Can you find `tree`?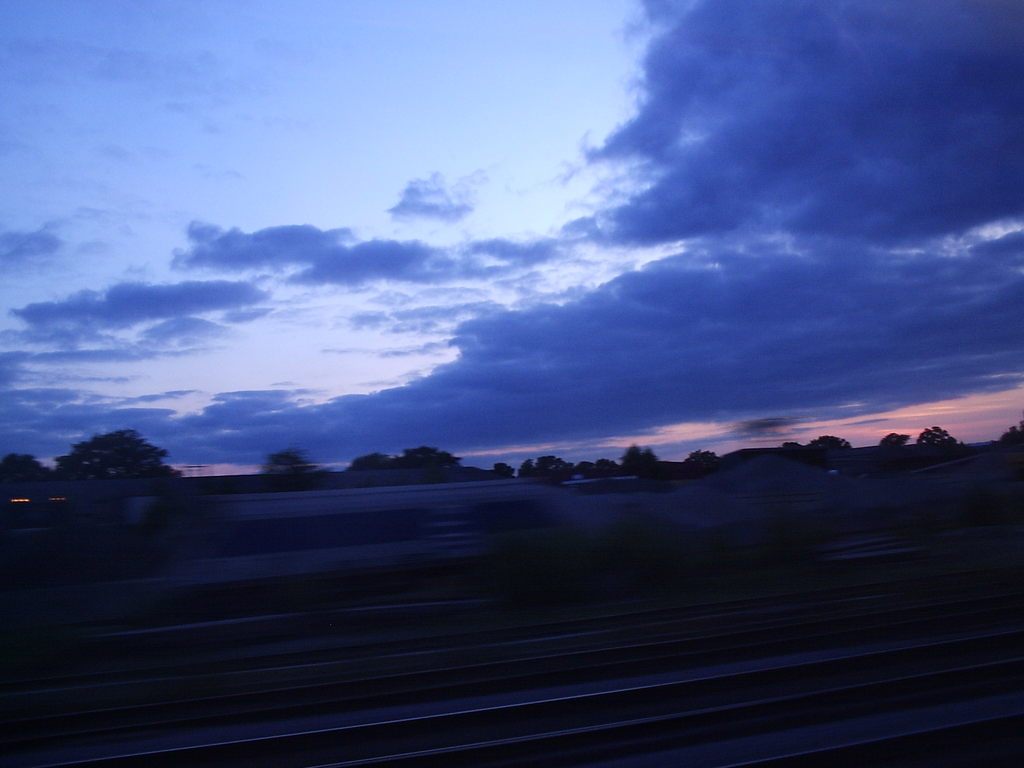
Yes, bounding box: [881,430,908,448].
